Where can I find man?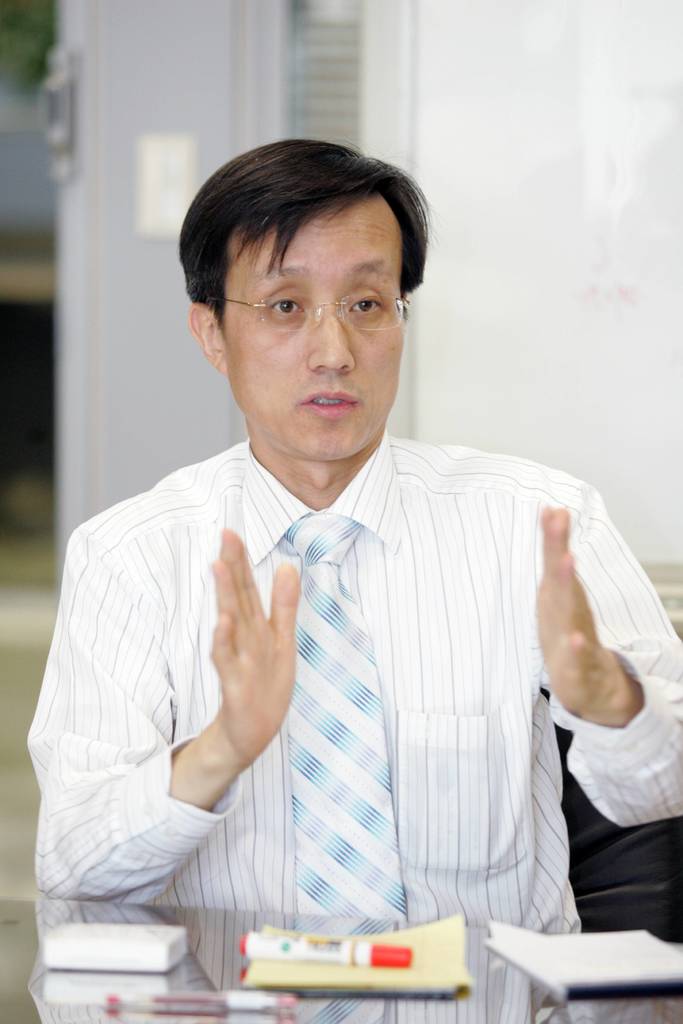
You can find it at x1=22 y1=138 x2=682 y2=943.
